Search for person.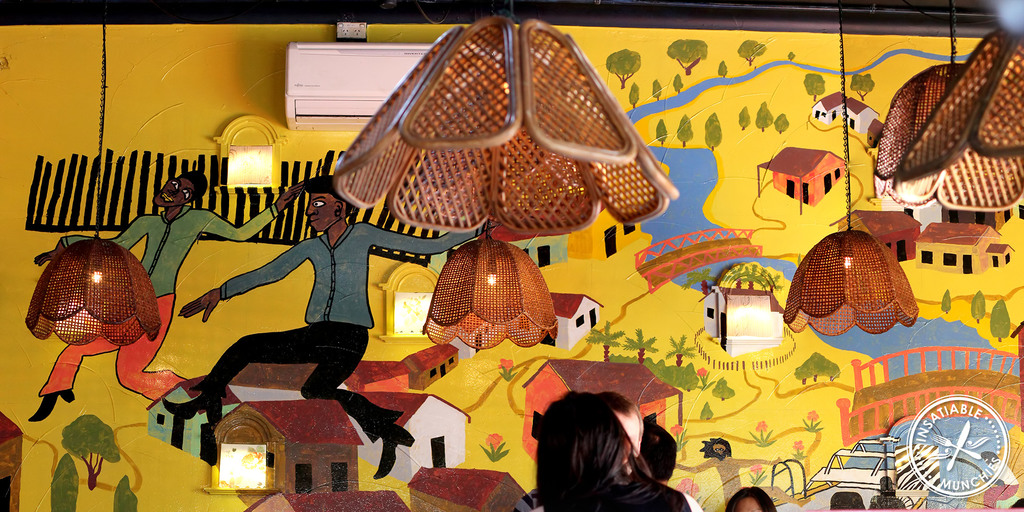
Found at 598, 390, 681, 511.
